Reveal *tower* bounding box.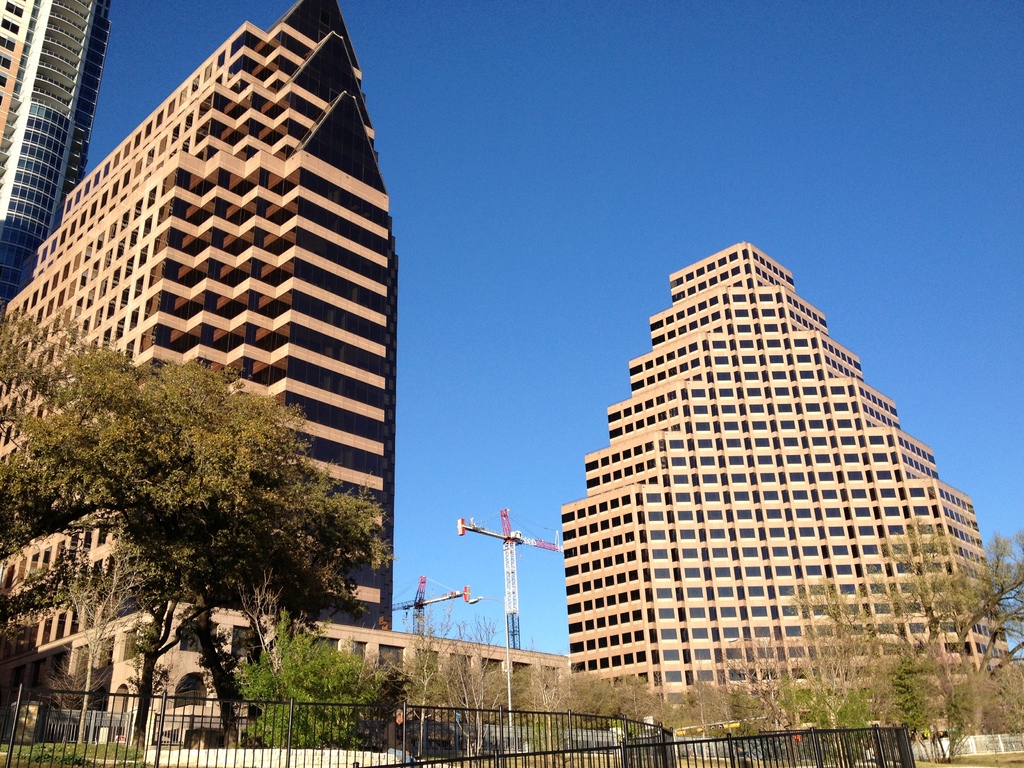
Revealed: l=390, t=573, r=476, b=646.
